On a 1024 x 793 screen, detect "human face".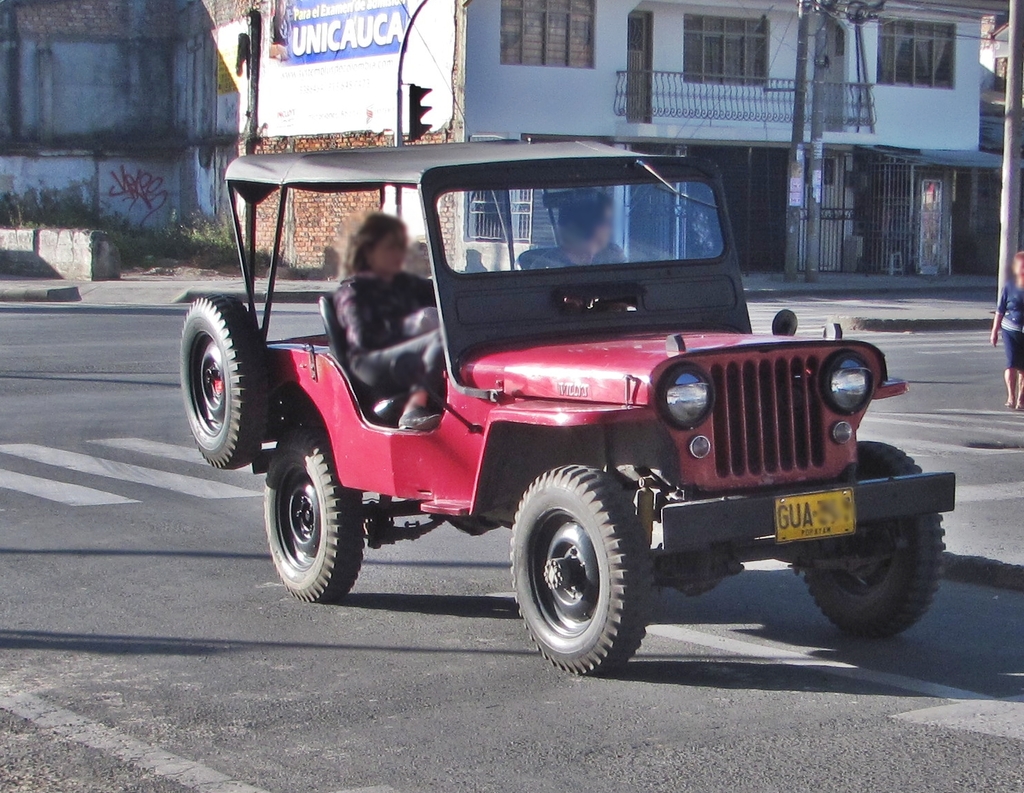
[left=593, top=205, right=613, bottom=246].
